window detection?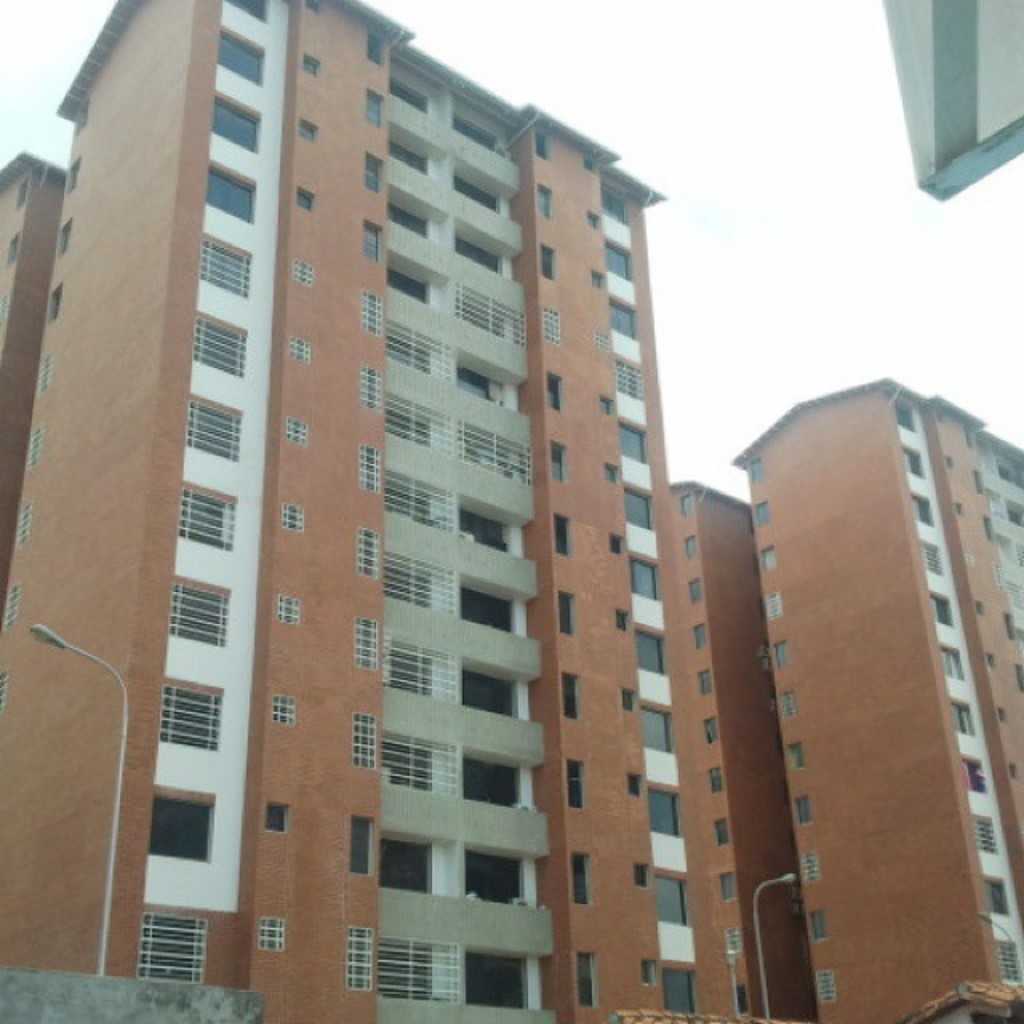
(x1=920, y1=546, x2=949, y2=571)
